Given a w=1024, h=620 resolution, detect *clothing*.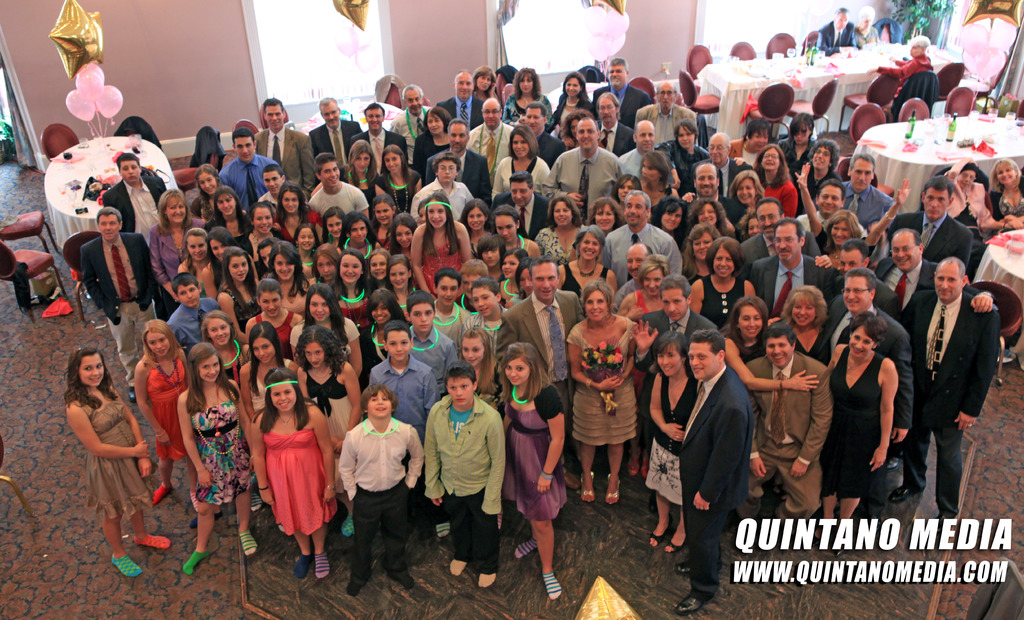
{"x1": 79, "y1": 383, "x2": 152, "y2": 521}.
